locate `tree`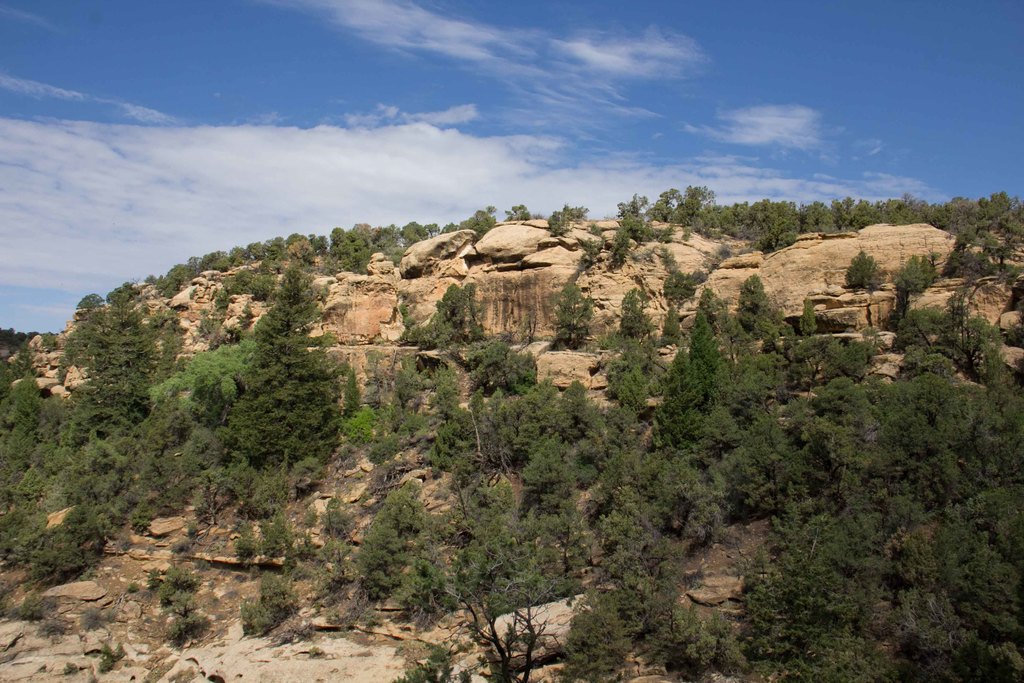
403/283/486/354
